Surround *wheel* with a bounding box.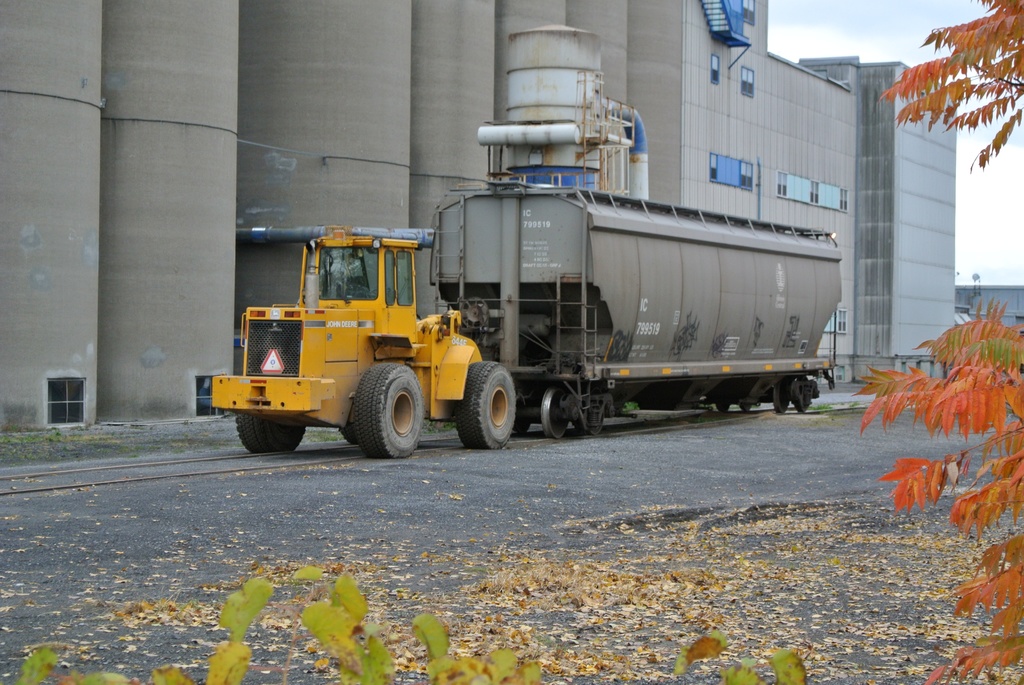
region(717, 392, 732, 411).
